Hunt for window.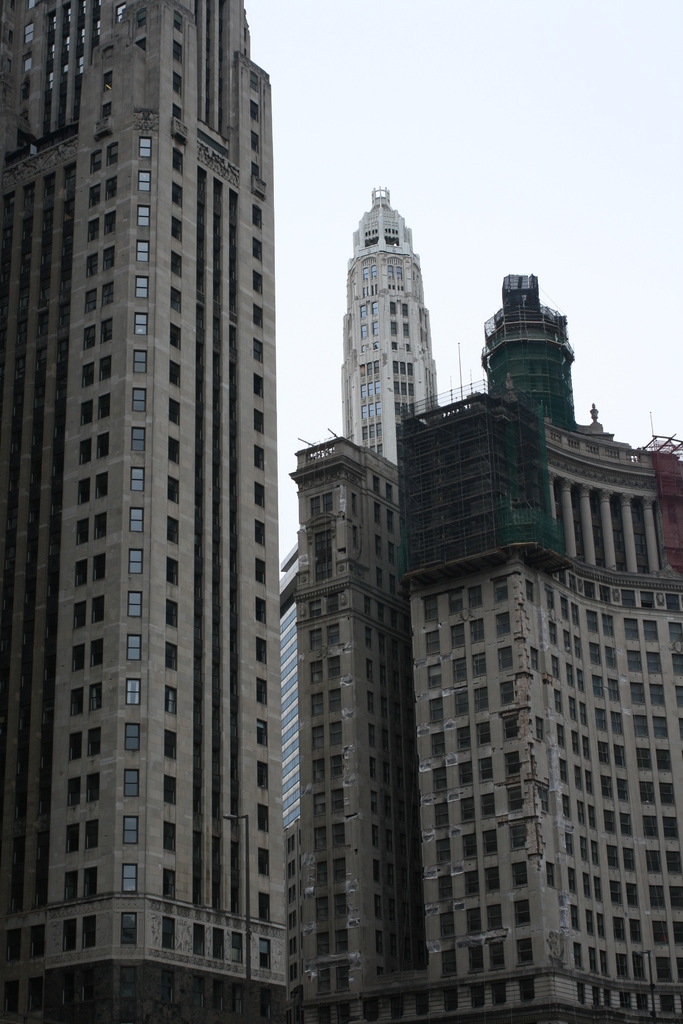
Hunted down at select_region(571, 946, 583, 972).
